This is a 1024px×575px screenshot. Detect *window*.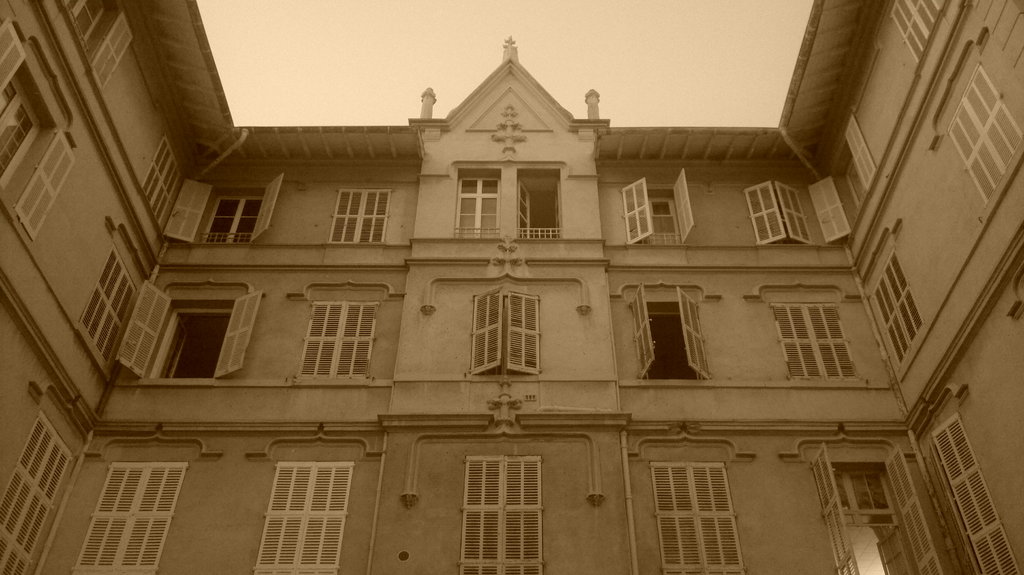
detection(470, 293, 546, 374).
